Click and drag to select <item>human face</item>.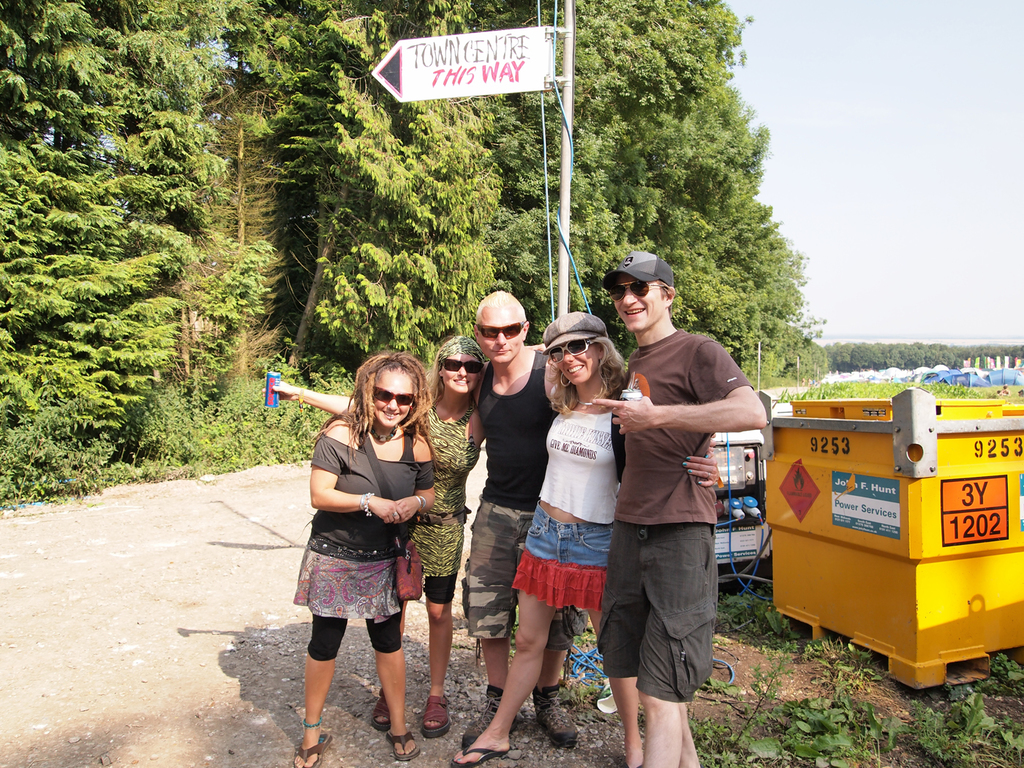
Selection: left=554, top=346, right=601, bottom=383.
